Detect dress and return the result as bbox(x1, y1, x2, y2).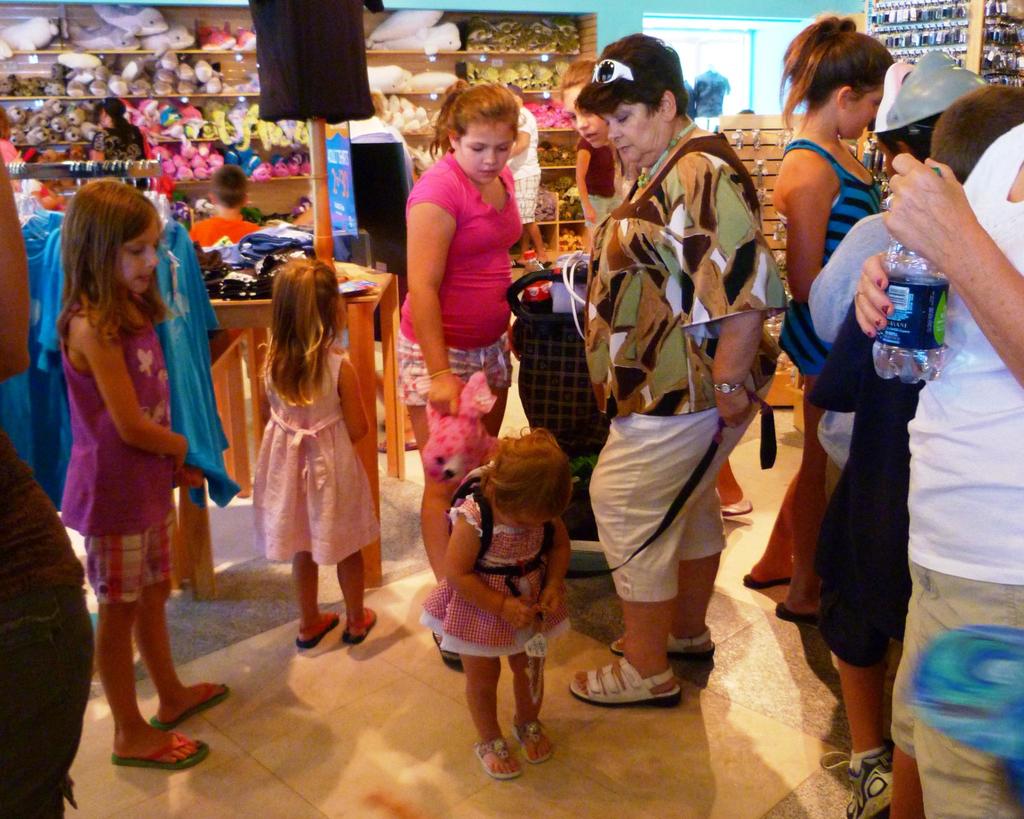
bbox(806, 302, 928, 669).
